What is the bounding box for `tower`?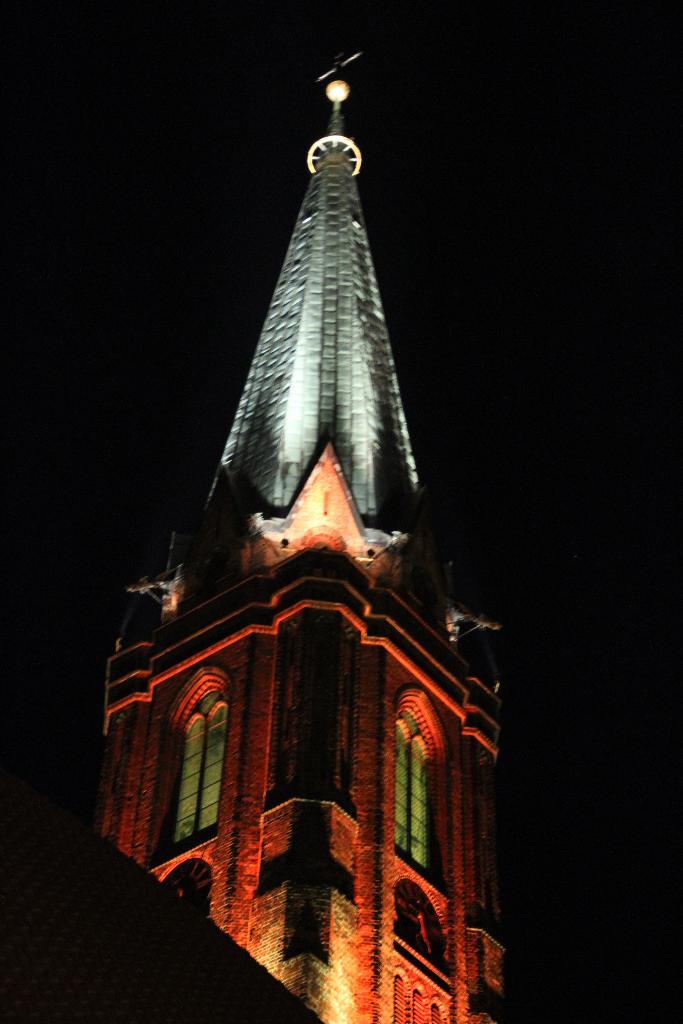
select_region(72, 26, 526, 973).
